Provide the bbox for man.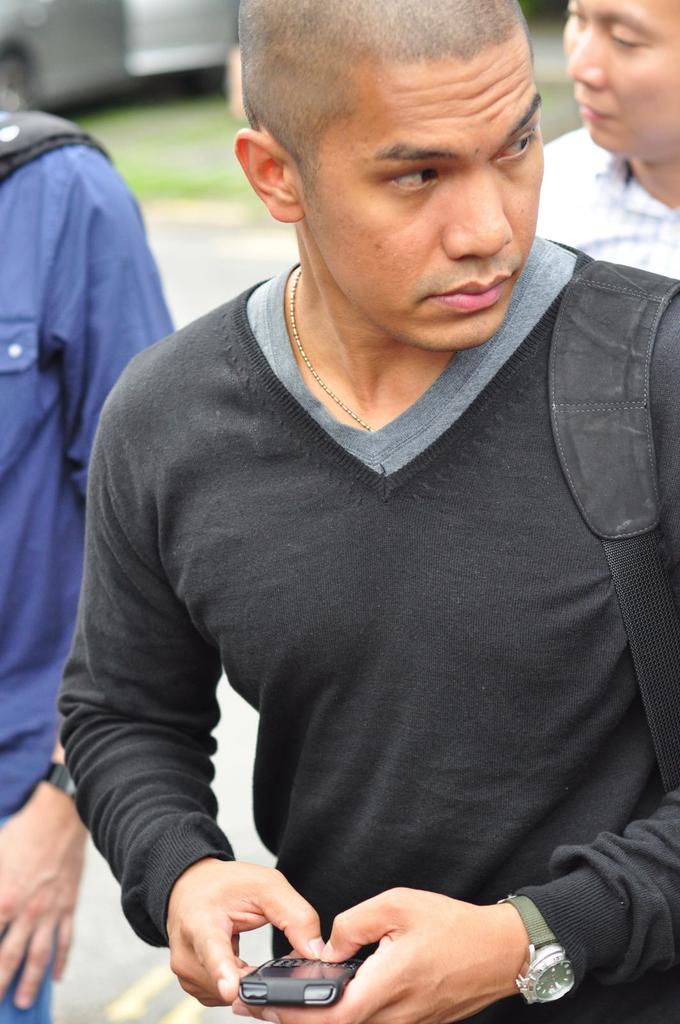
select_region(51, 0, 673, 1023).
